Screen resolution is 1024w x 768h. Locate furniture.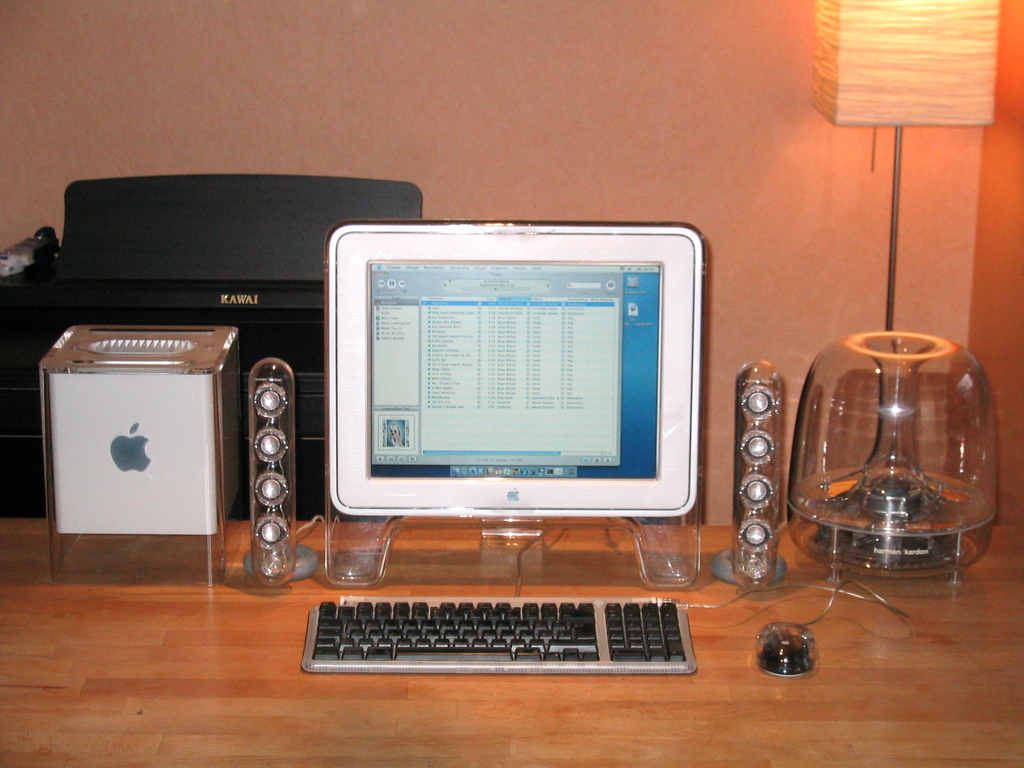
(left=0, top=525, right=1023, bottom=767).
